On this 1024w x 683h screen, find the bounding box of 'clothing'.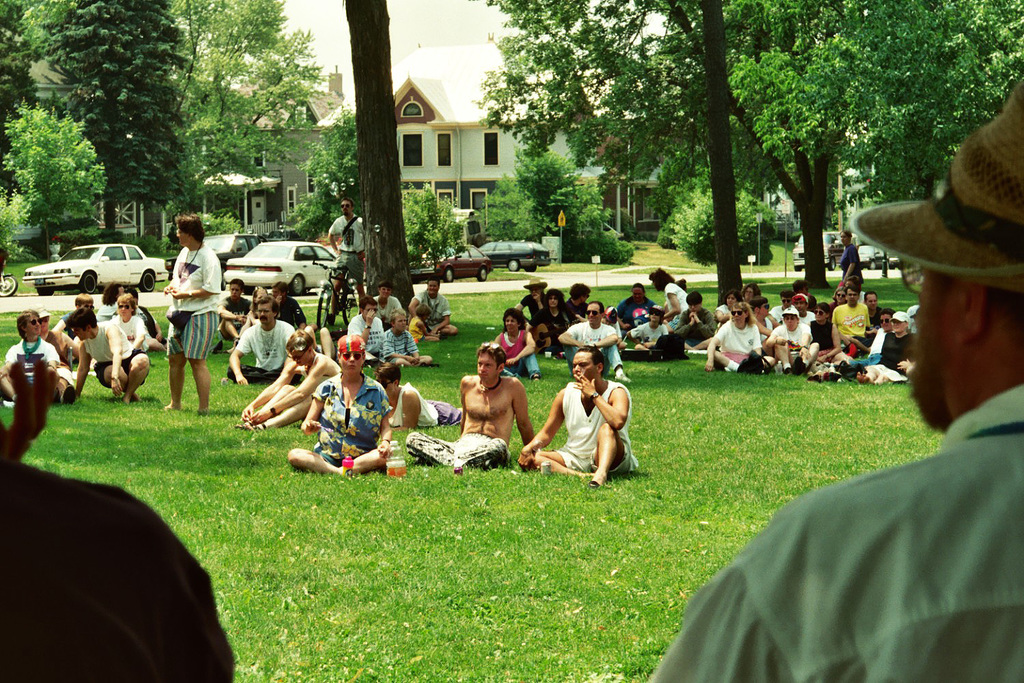
Bounding box: box(46, 332, 67, 366).
